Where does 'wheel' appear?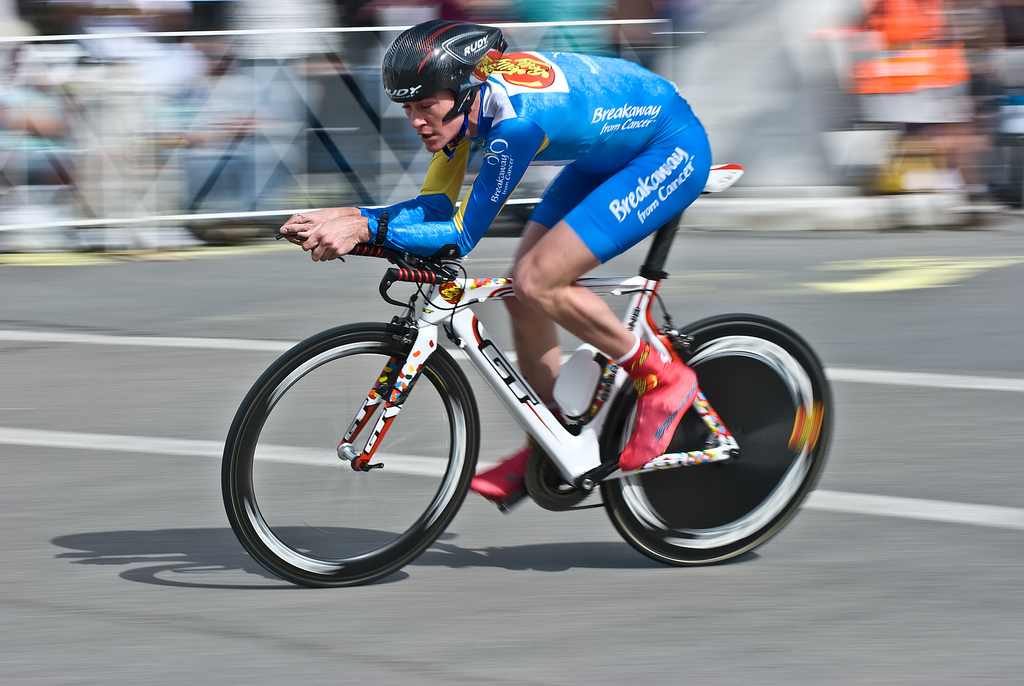
Appears at (598, 314, 832, 563).
